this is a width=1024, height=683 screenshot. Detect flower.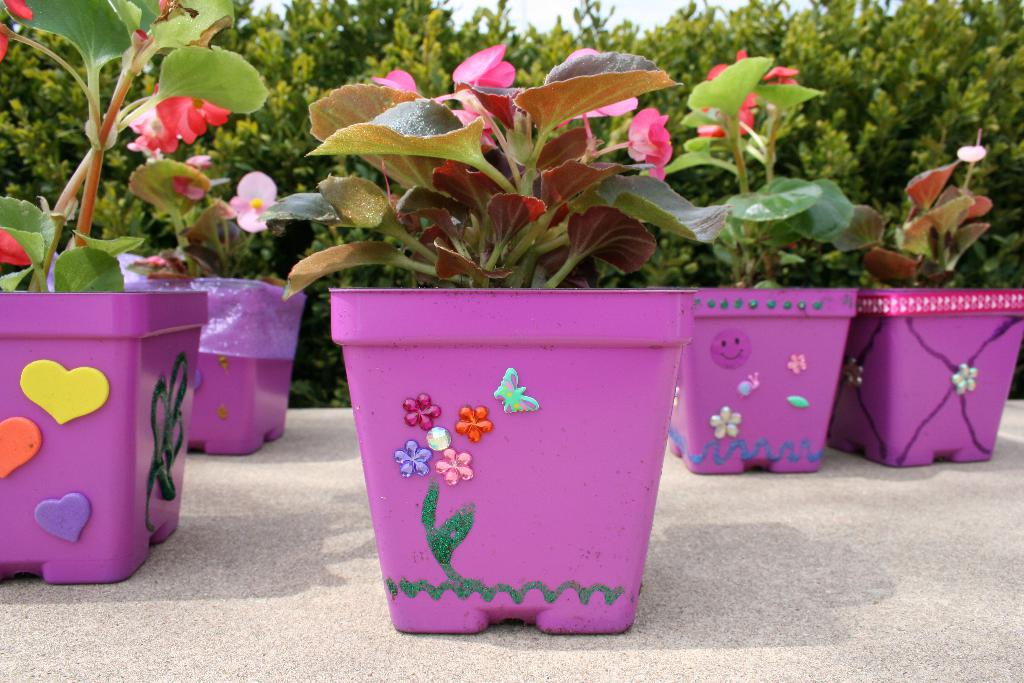
<box>431,449,476,484</box>.
